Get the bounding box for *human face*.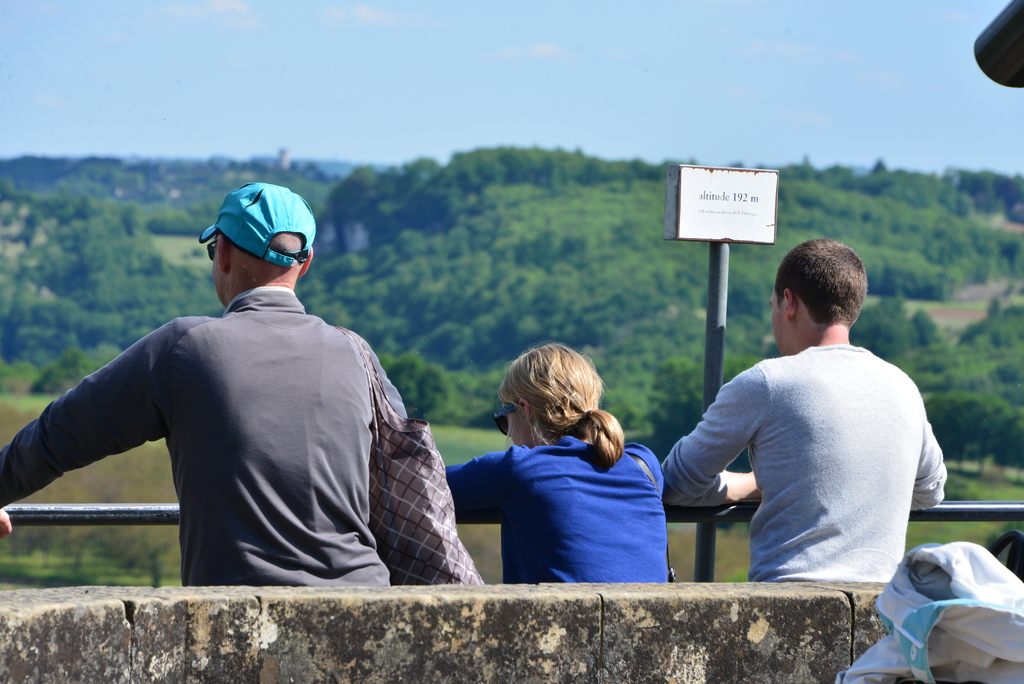
bbox=(209, 230, 223, 304).
